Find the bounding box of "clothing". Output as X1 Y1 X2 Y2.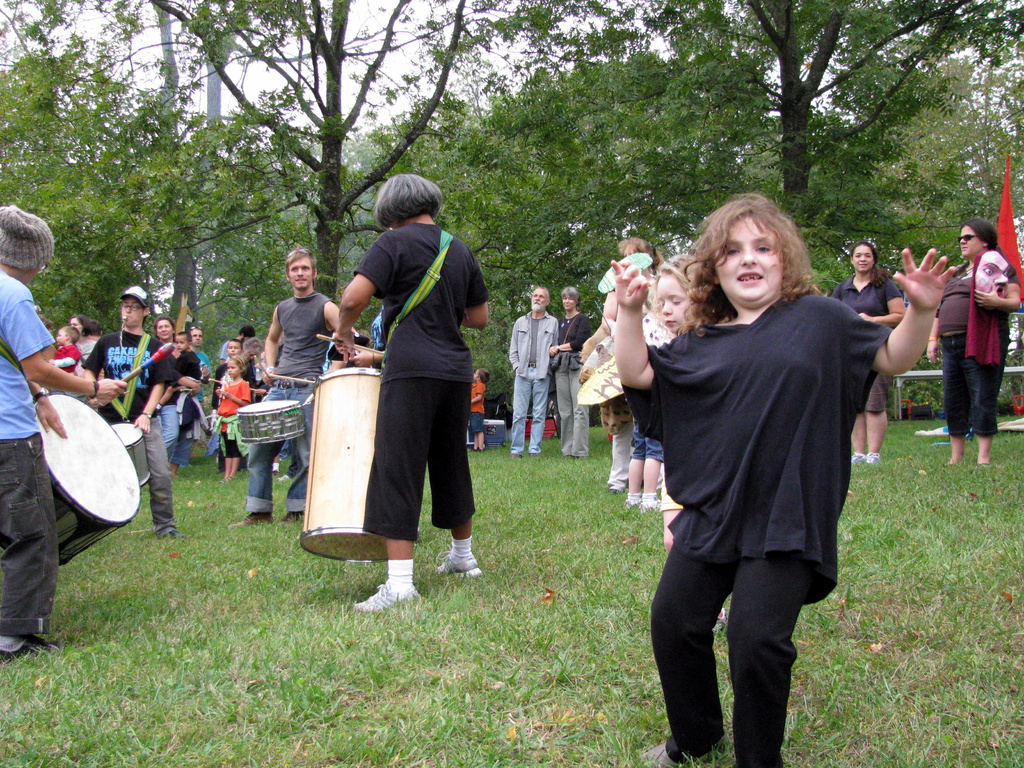
622 286 895 765.
